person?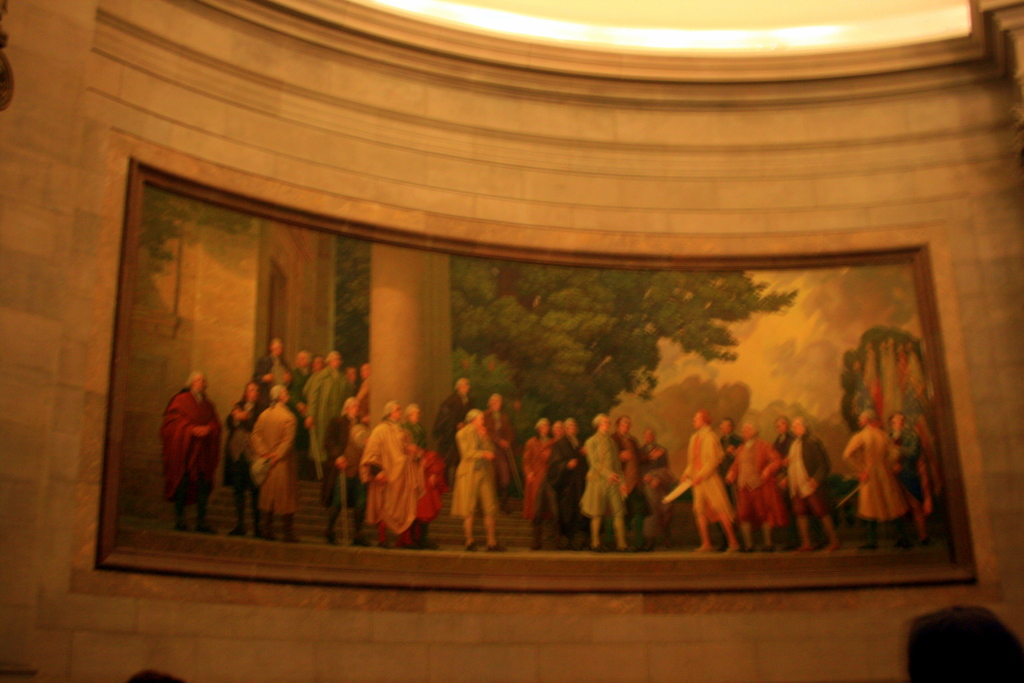
[left=528, top=415, right=587, bottom=545]
